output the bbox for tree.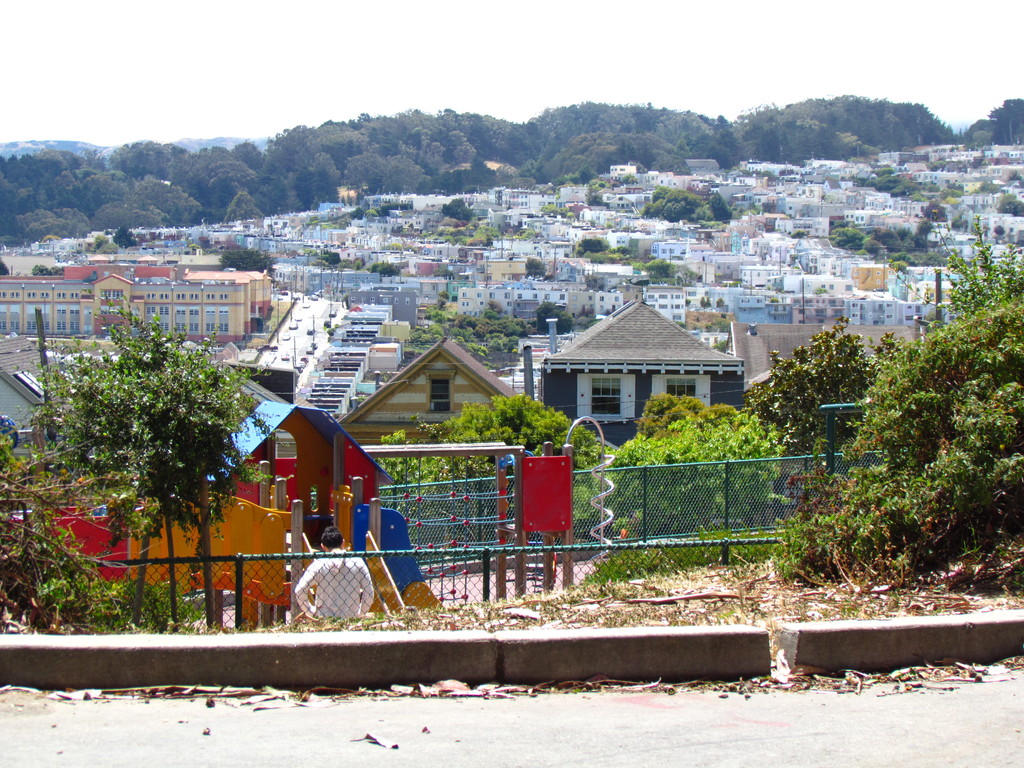
select_region(645, 255, 669, 281).
